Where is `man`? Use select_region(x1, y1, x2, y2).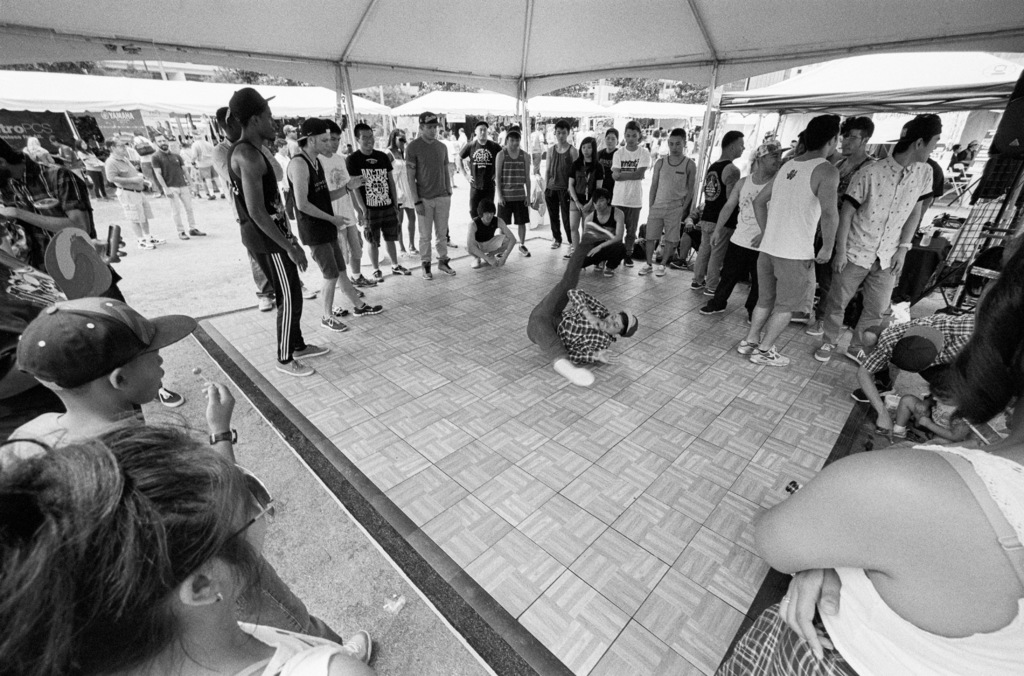
select_region(830, 115, 876, 187).
